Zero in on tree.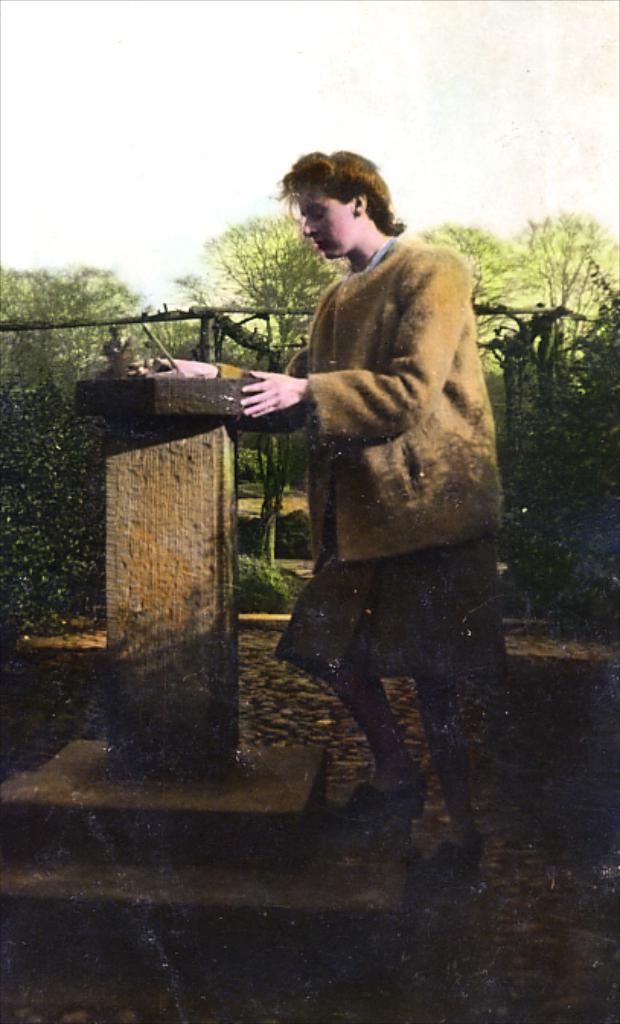
Zeroed in: x1=0 y1=262 x2=175 y2=443.
